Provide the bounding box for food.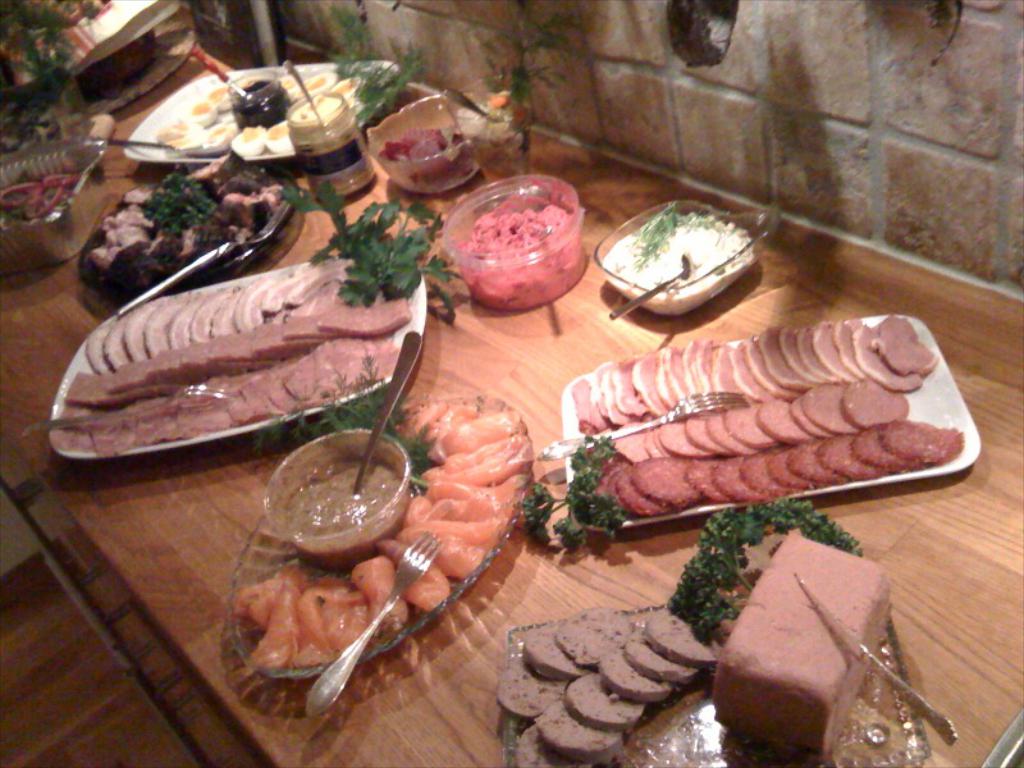
{"x1": 623, "y1": 631, "x2": 698, "y2": 684}.
